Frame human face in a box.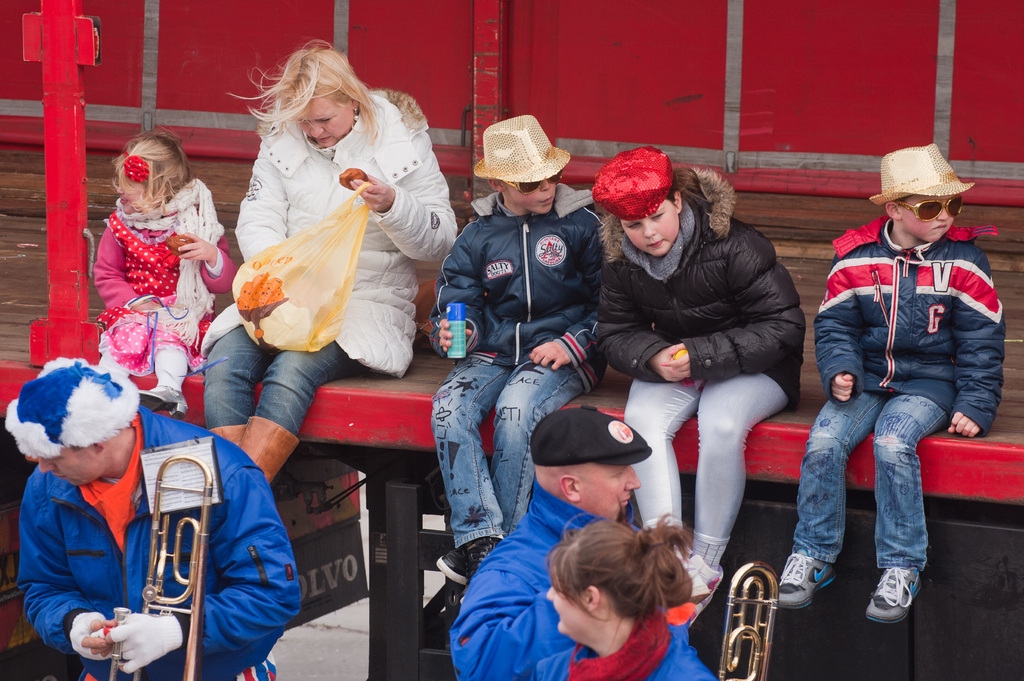
bbox(40, 448, 105, 487).
